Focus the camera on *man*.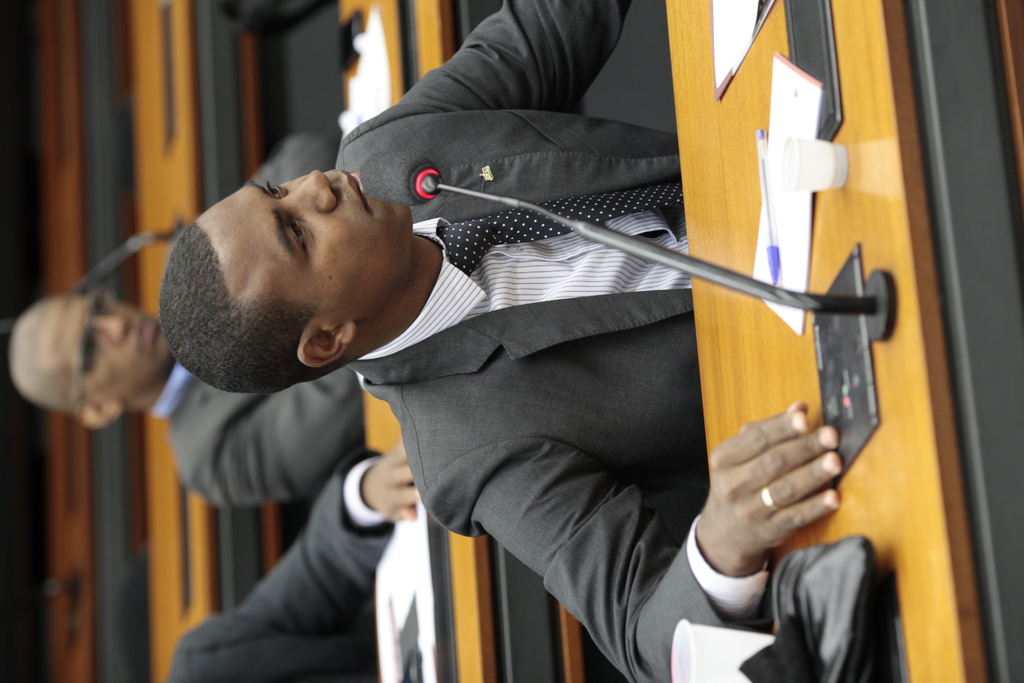
Focus region: [x1=0, y1=124, x2=367, y2=504].
